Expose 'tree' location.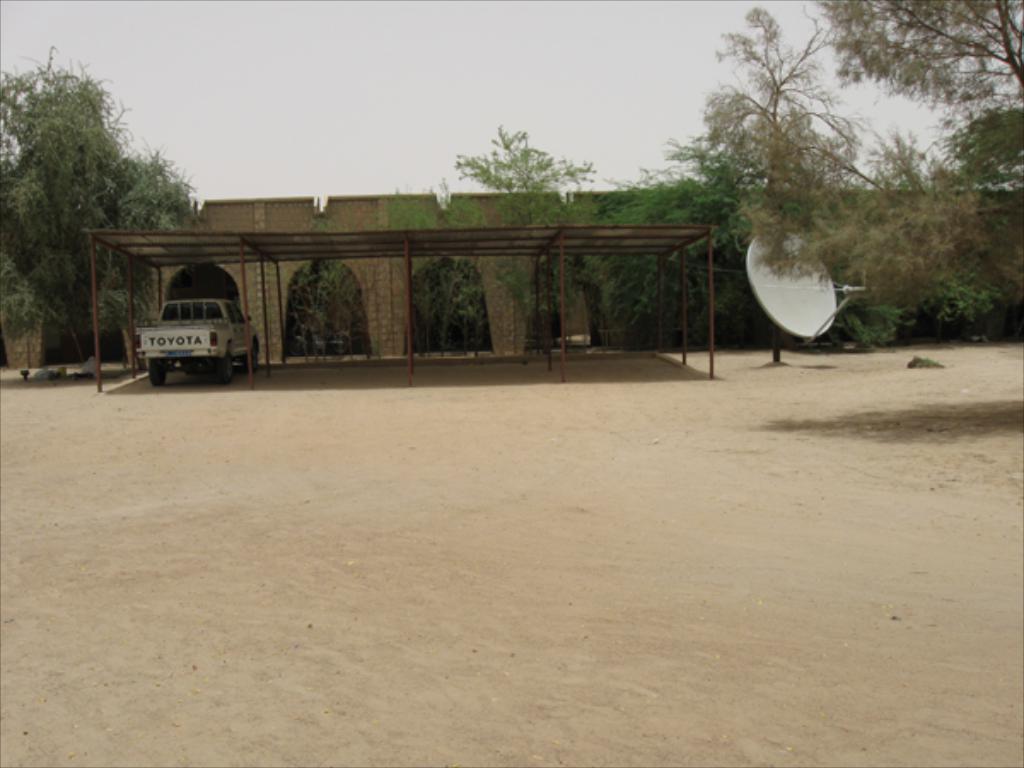
Exposed at <box>463,116,601,340</box>.
